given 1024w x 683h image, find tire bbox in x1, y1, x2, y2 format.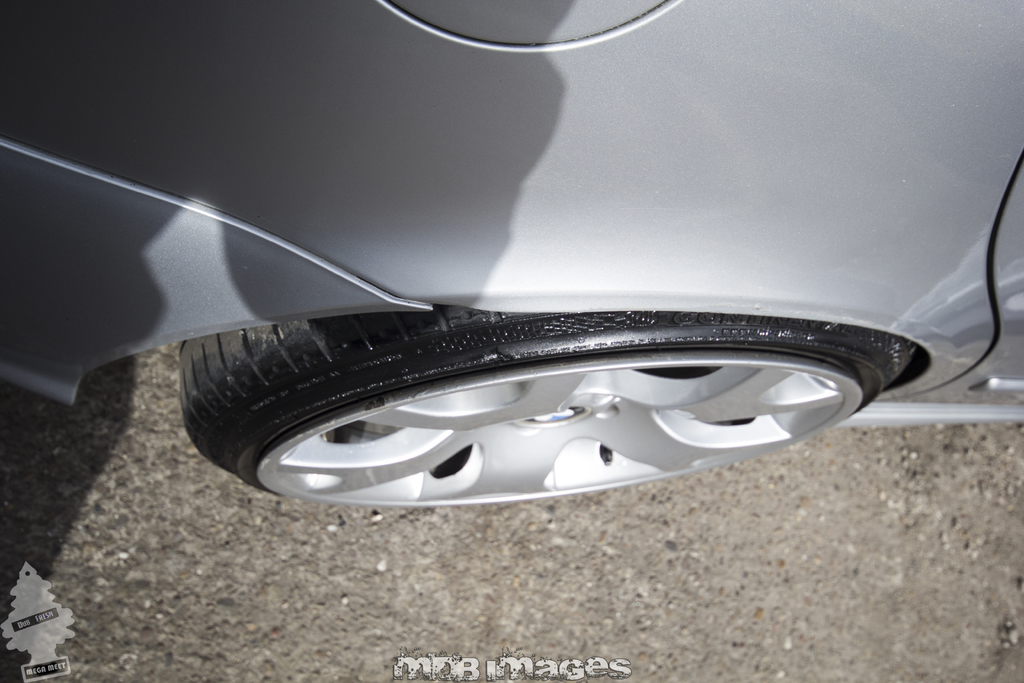
141, 261, 958, 513.
